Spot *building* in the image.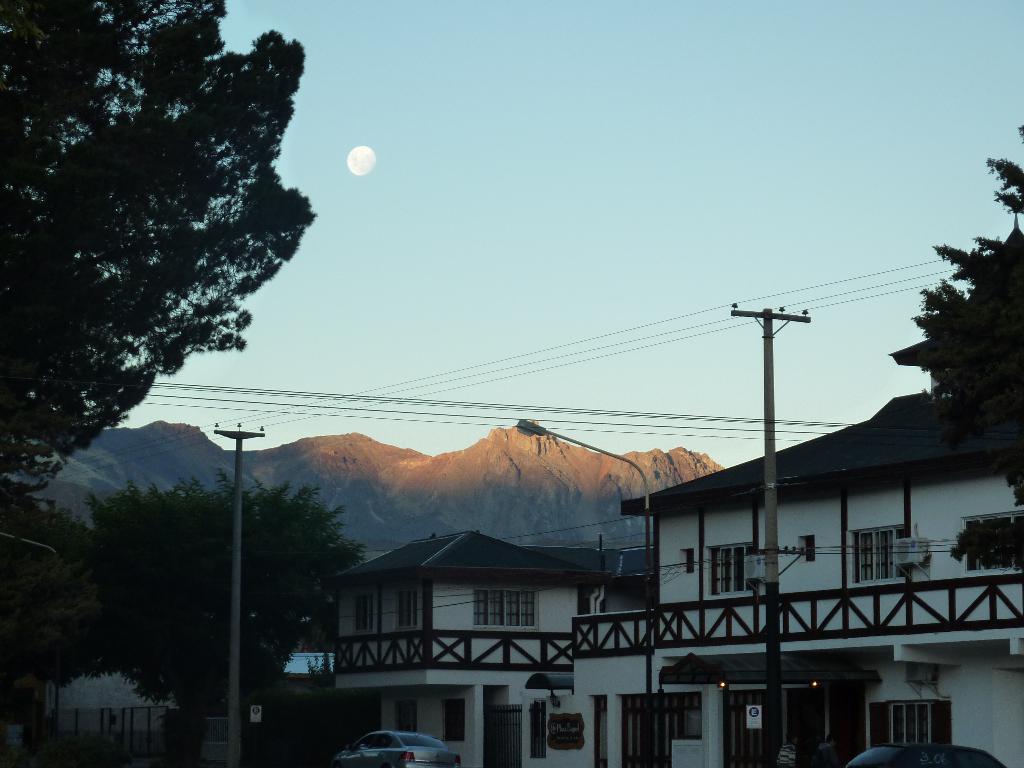
*building* found at (320, 339, 1023, 767).
